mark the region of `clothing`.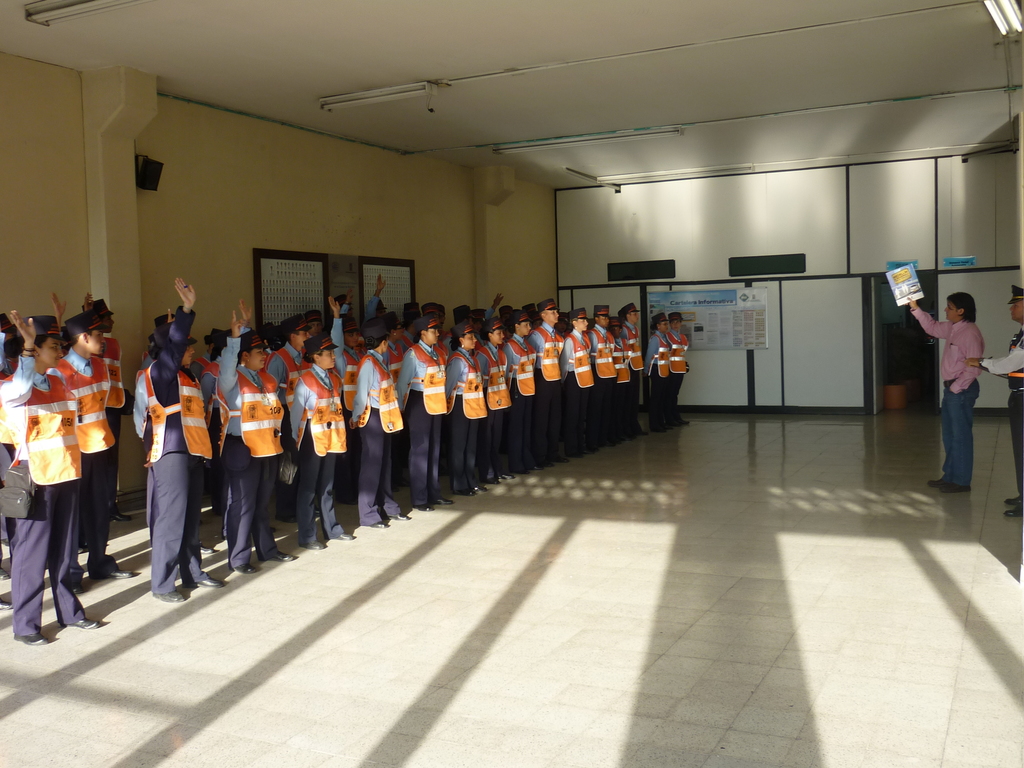
Region: [x1=332, y1=318, x2=353, y2=388].
